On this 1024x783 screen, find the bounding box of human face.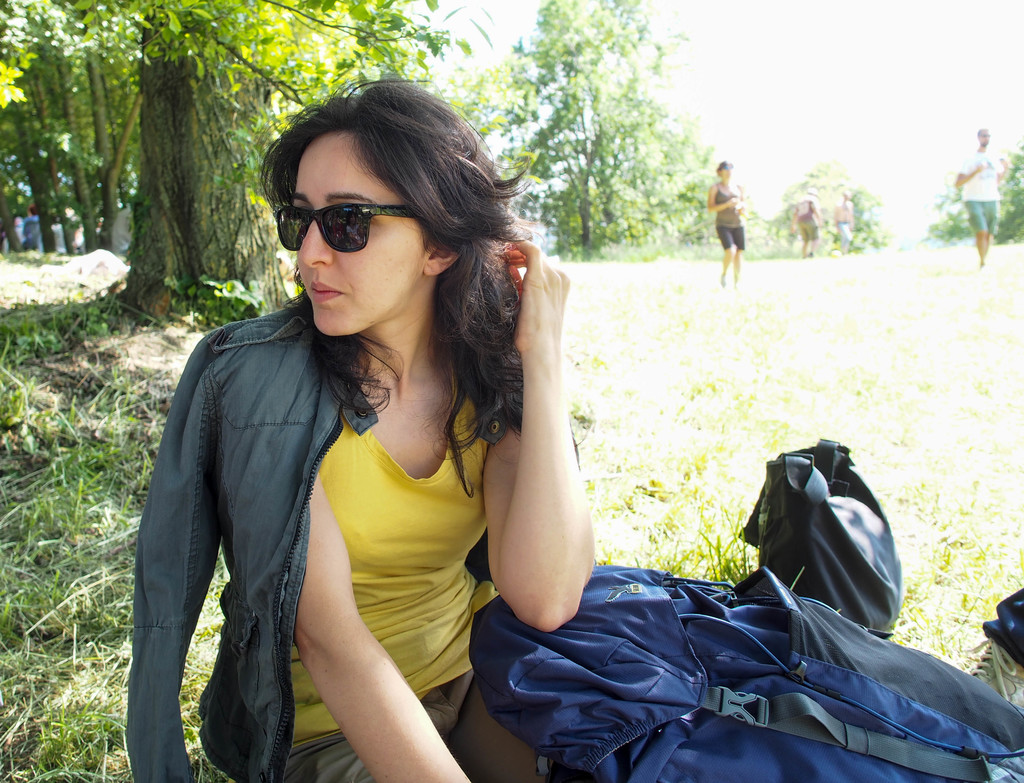
Bounding box: Rect(296, 130, 435, 337).
